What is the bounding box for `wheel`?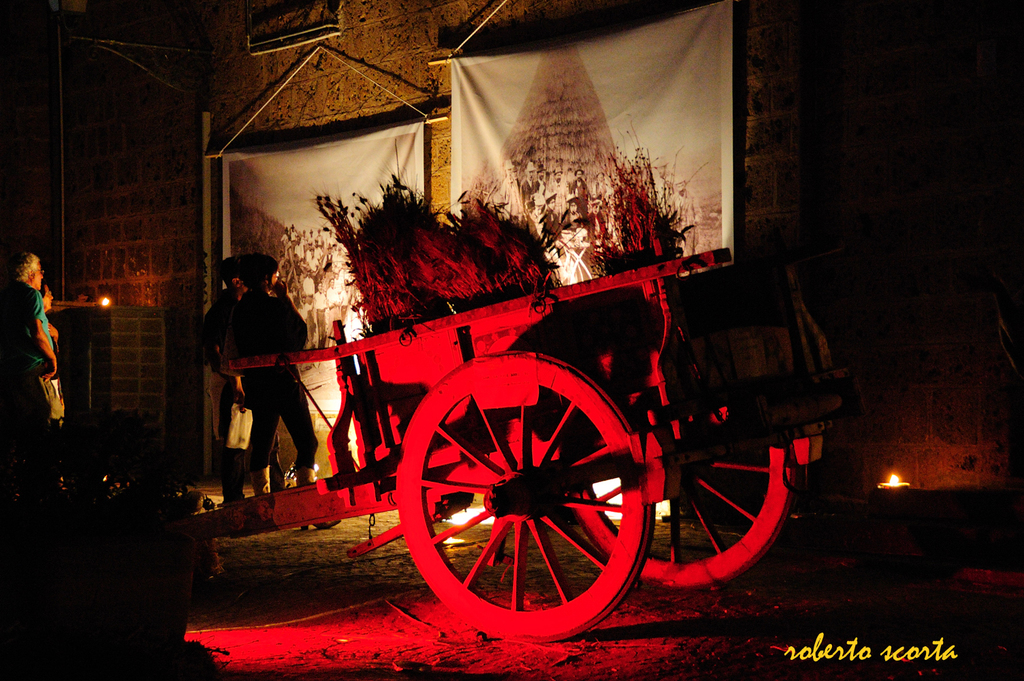
box=[393, 349, 660, 646].
